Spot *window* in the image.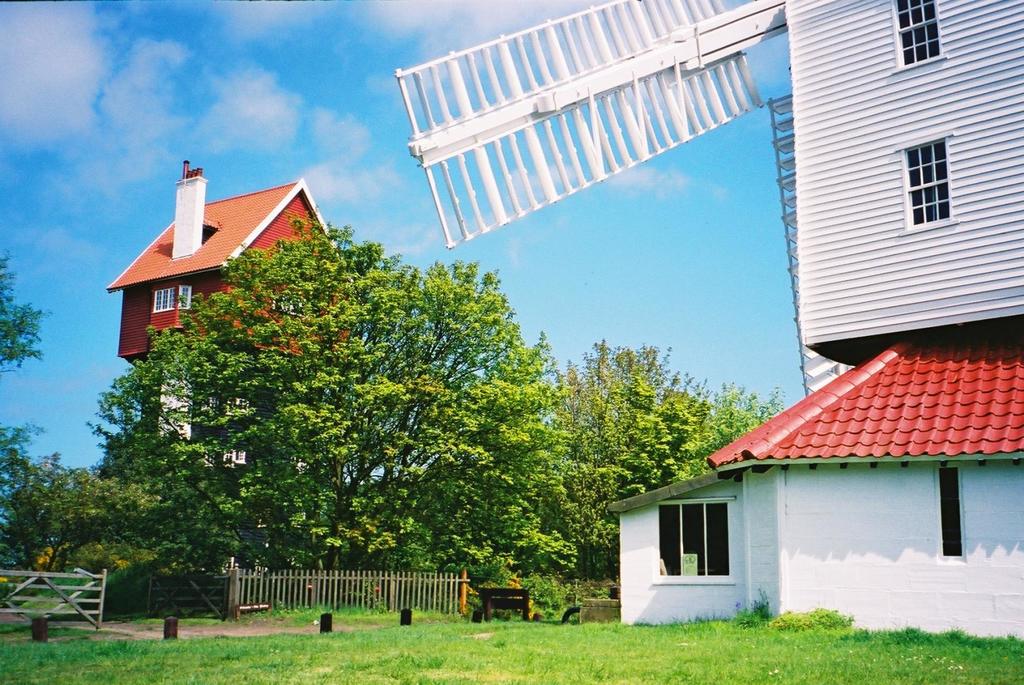
*window* found at [150, 280, 200, 322].
